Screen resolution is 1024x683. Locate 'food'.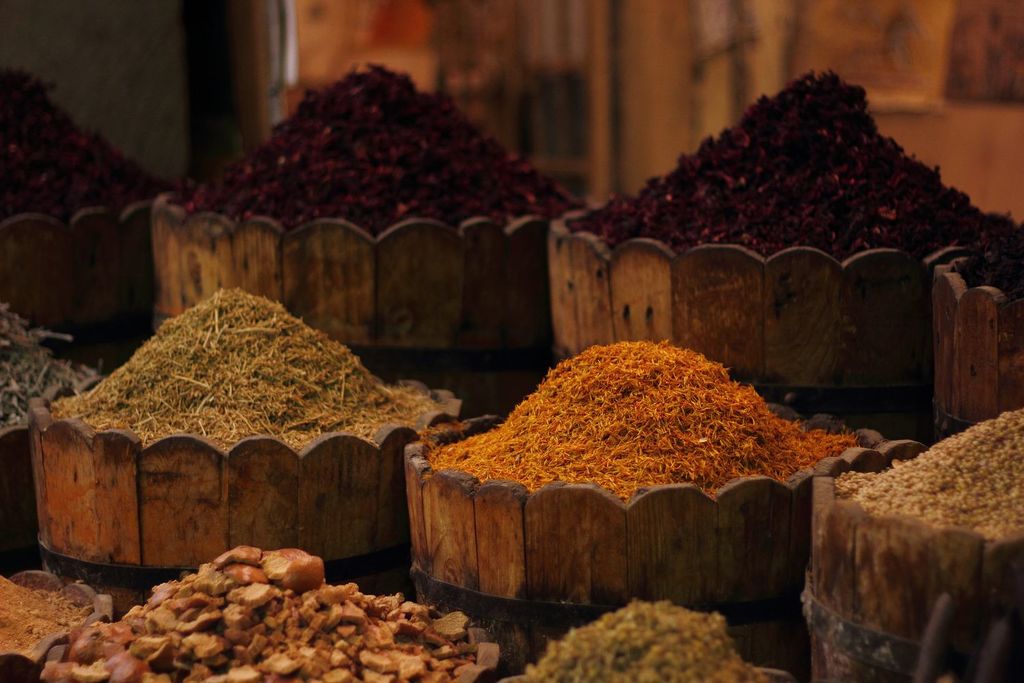
detection(585, 68, 1023, 257).
